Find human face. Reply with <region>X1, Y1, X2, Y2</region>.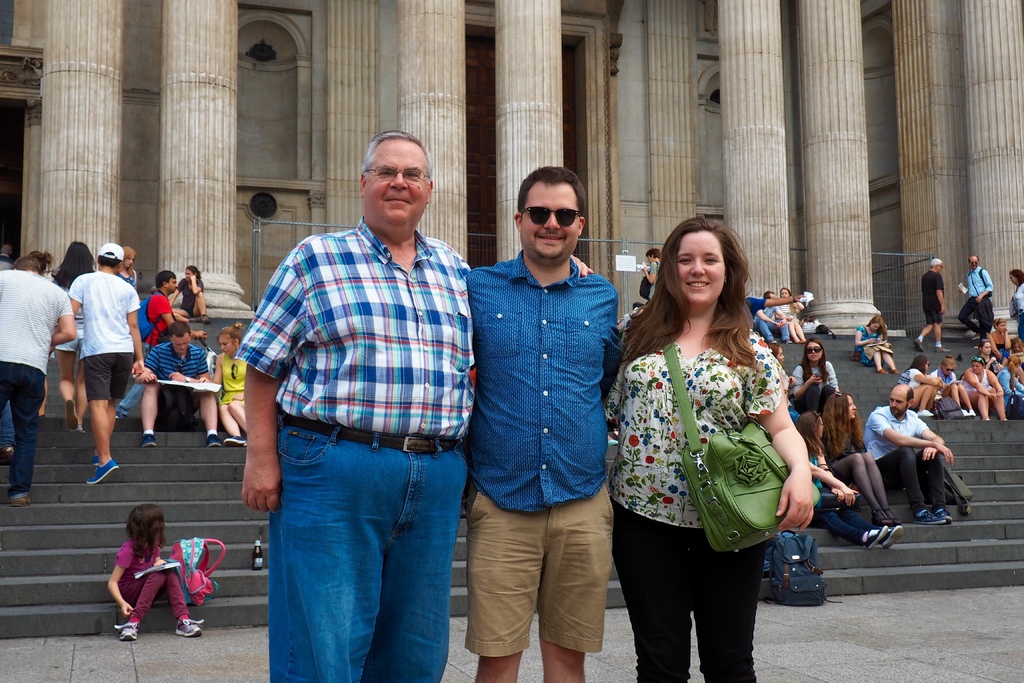
<region>362, 138, 428, 225</region>.
